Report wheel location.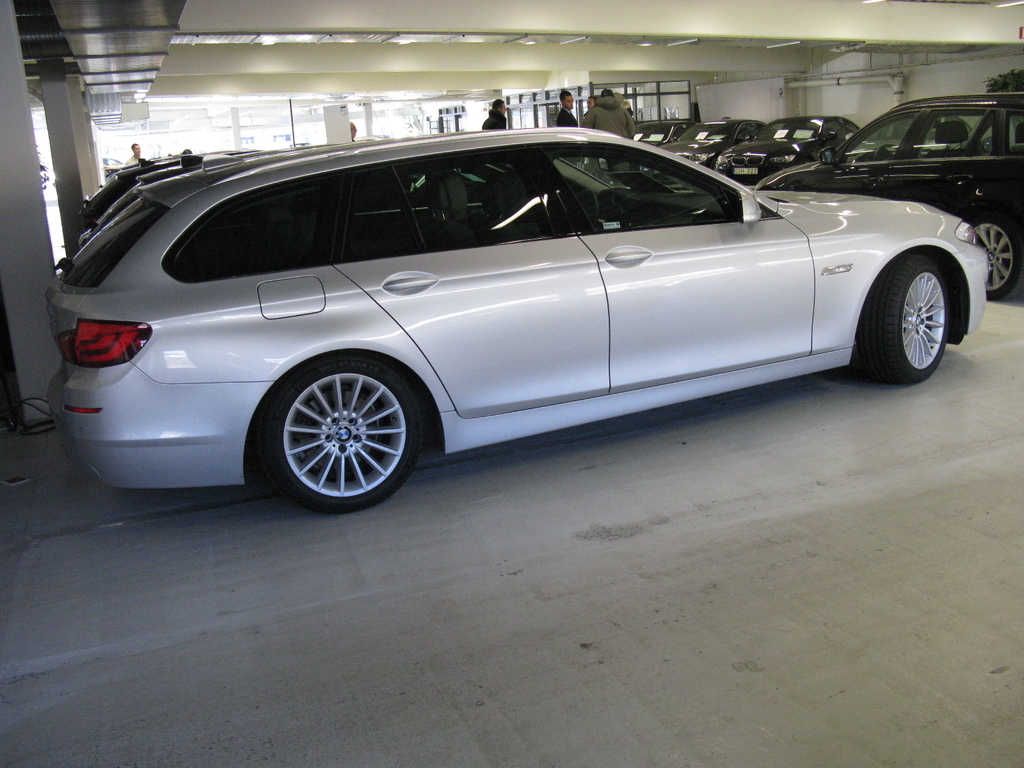
Report: bbox=(968, 210, 1023, 303).
